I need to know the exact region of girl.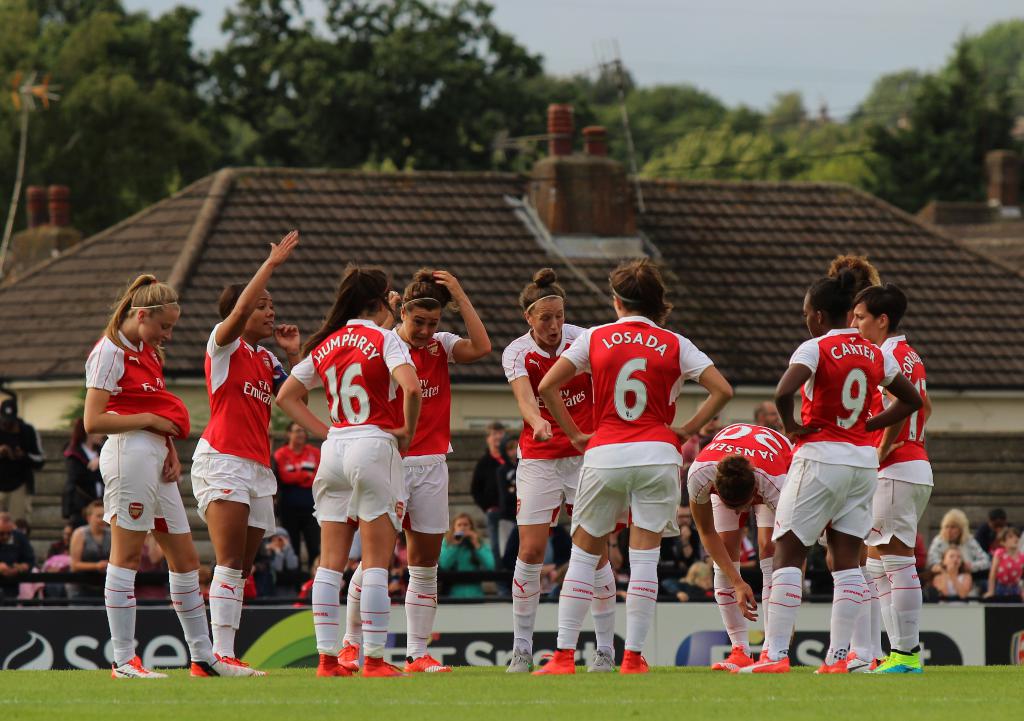
Region: (933, 543, 971, 592).
